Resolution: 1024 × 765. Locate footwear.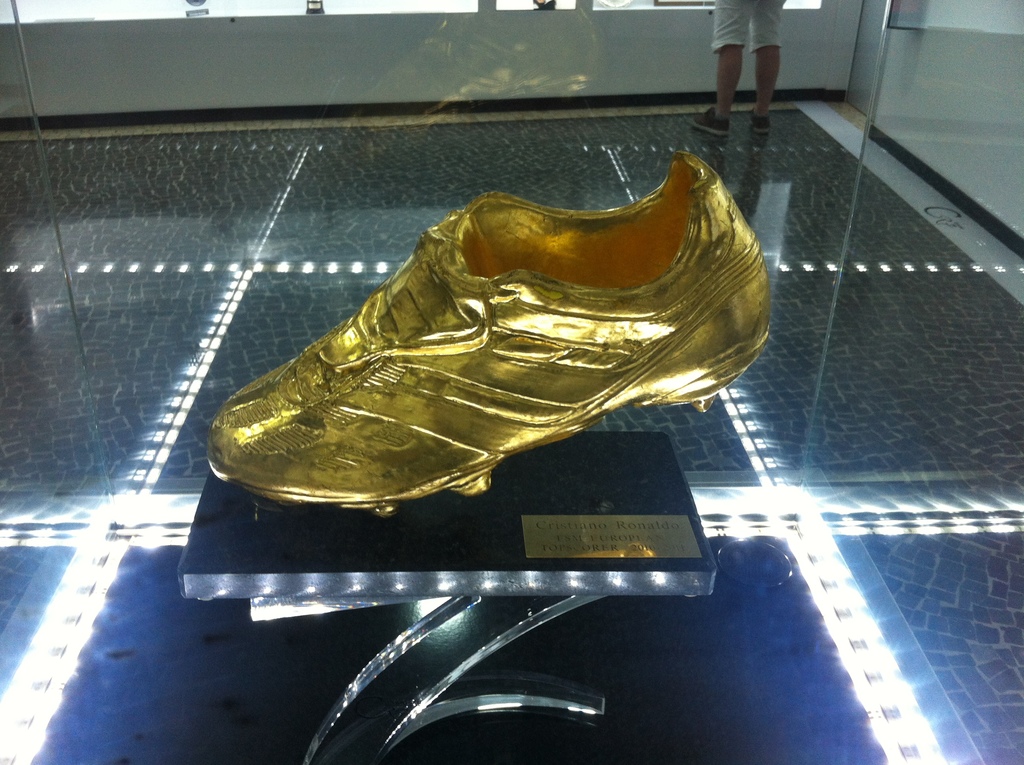
bbox=(205, 154, 772, 513).
